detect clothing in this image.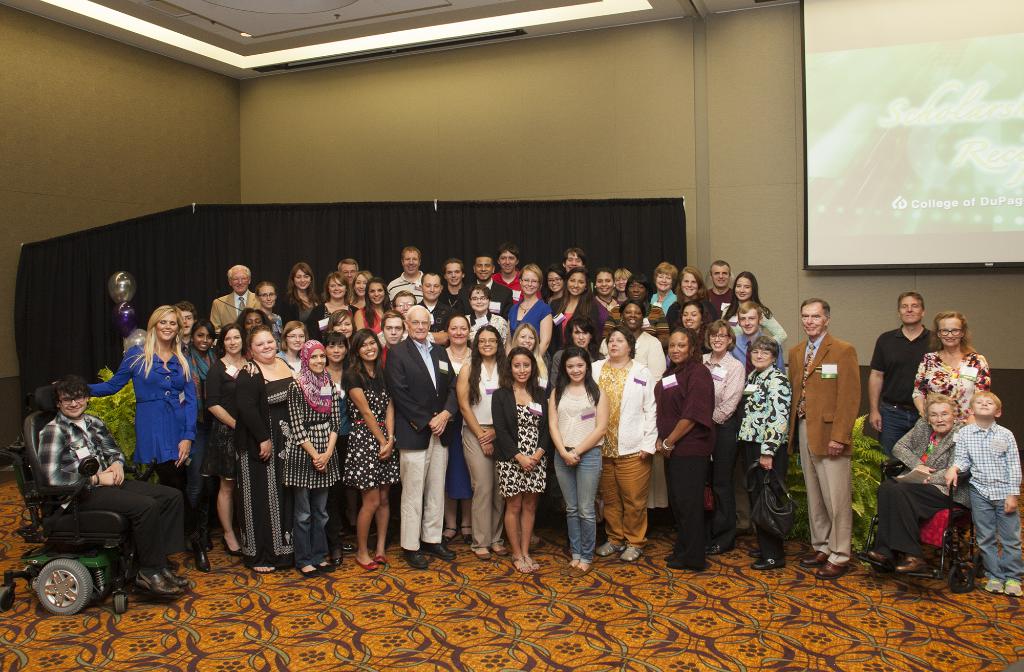
Detection: crop(655, 346, 716, 570).
